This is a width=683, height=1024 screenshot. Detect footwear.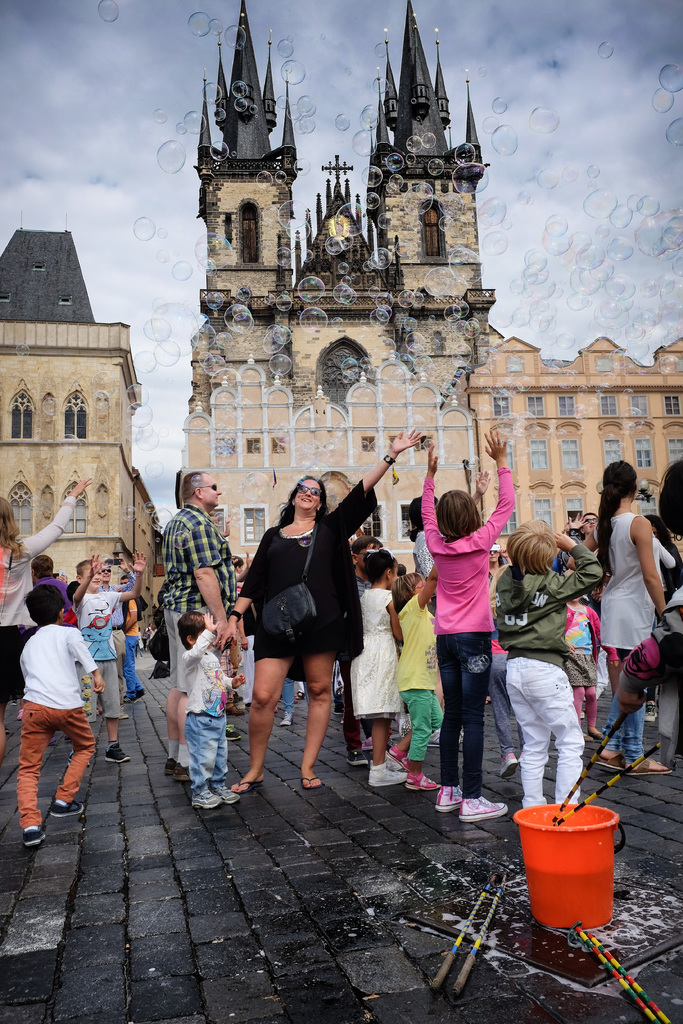
(499,752,516,777).
